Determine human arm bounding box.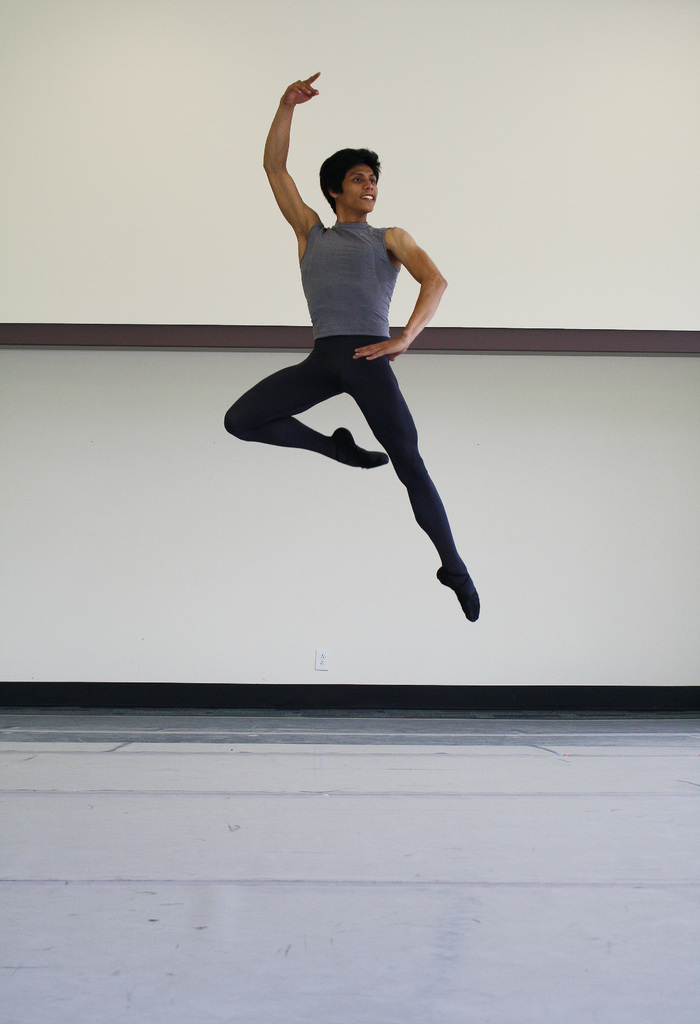
Determined: 264:56:320:241.
